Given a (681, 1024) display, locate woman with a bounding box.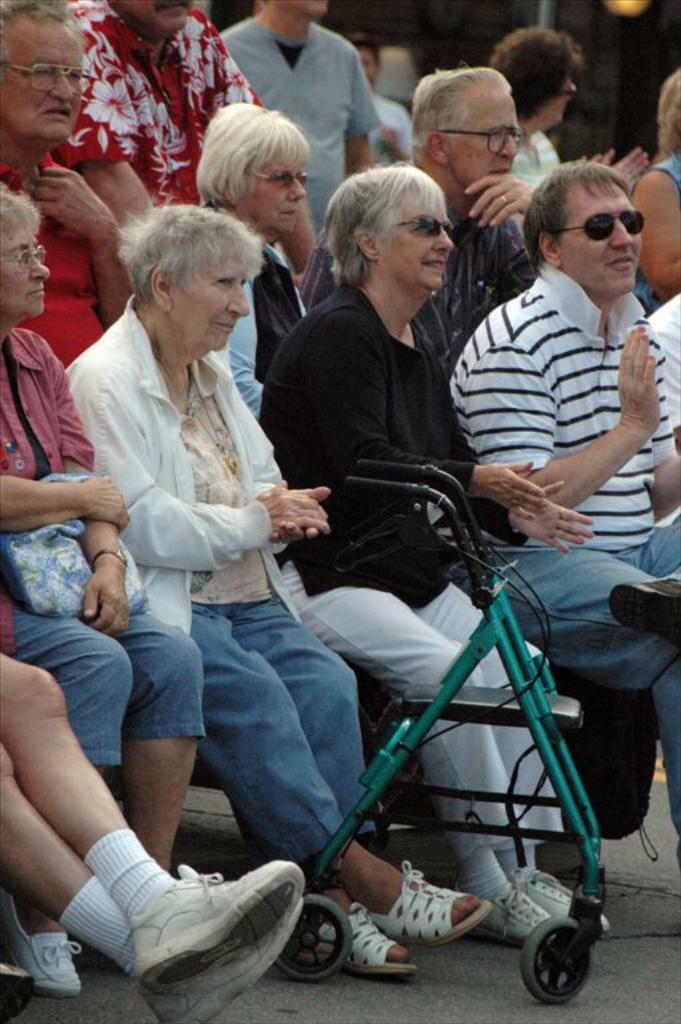
Located: x1=189, y1=100, x2=308, y2=417.
